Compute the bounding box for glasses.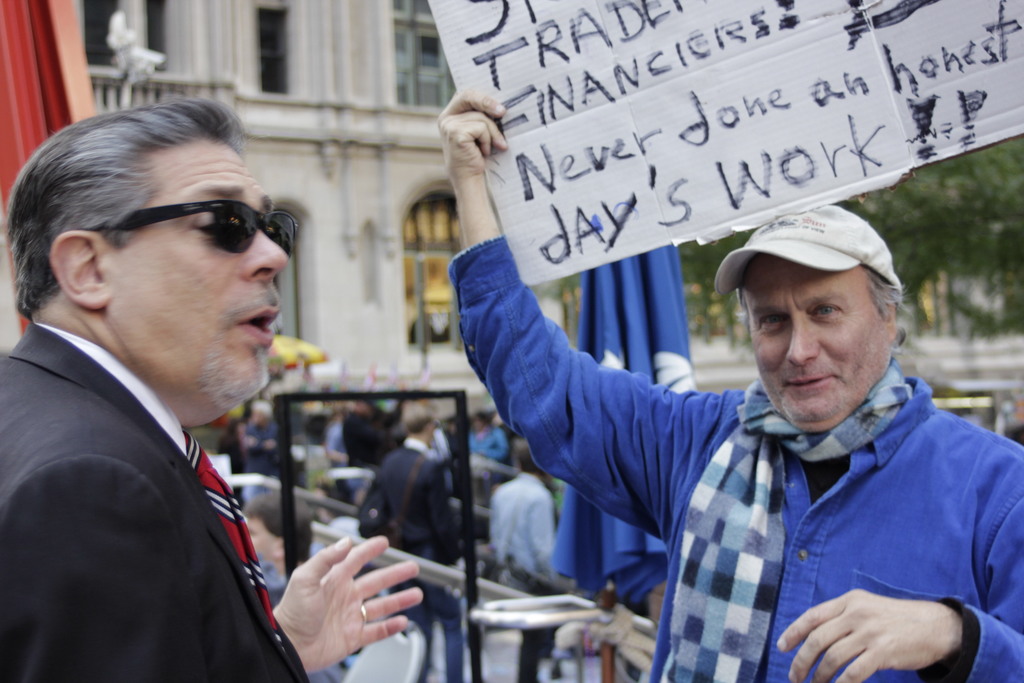
x1=107 y1=196 x2=310 y2=259.
